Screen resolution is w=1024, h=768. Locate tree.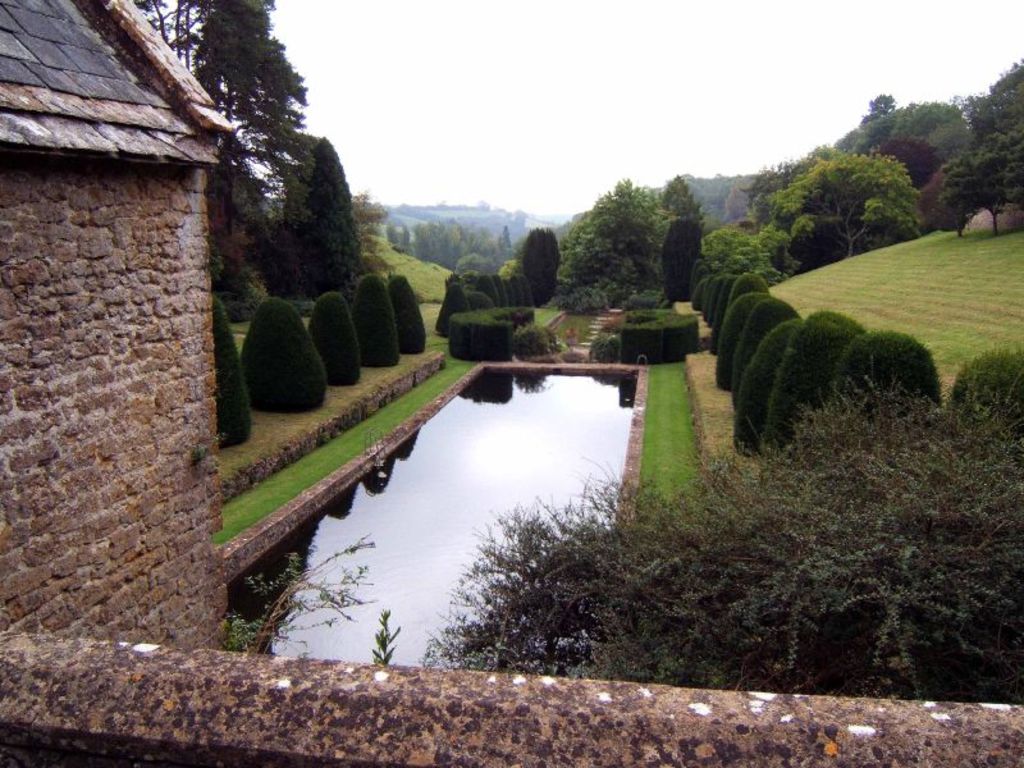
x1=520 y1=225 x2=570 y2=312.
